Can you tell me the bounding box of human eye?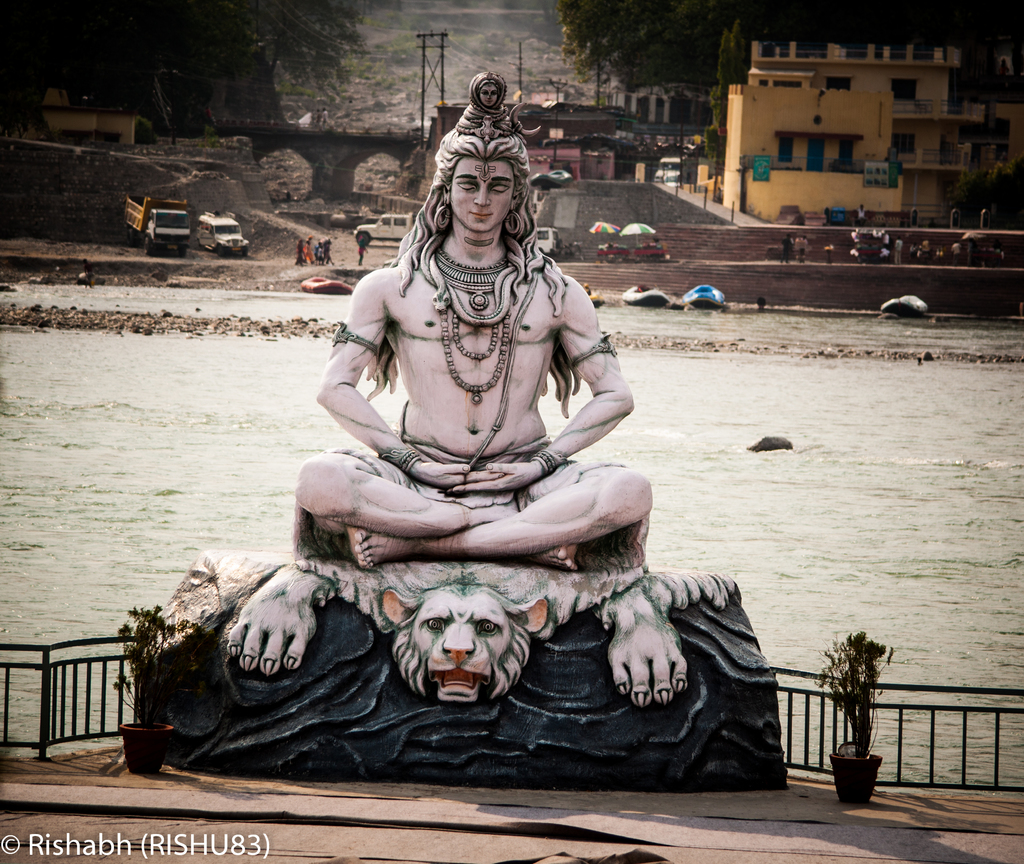
Rect(451, 175, 479, 198).
